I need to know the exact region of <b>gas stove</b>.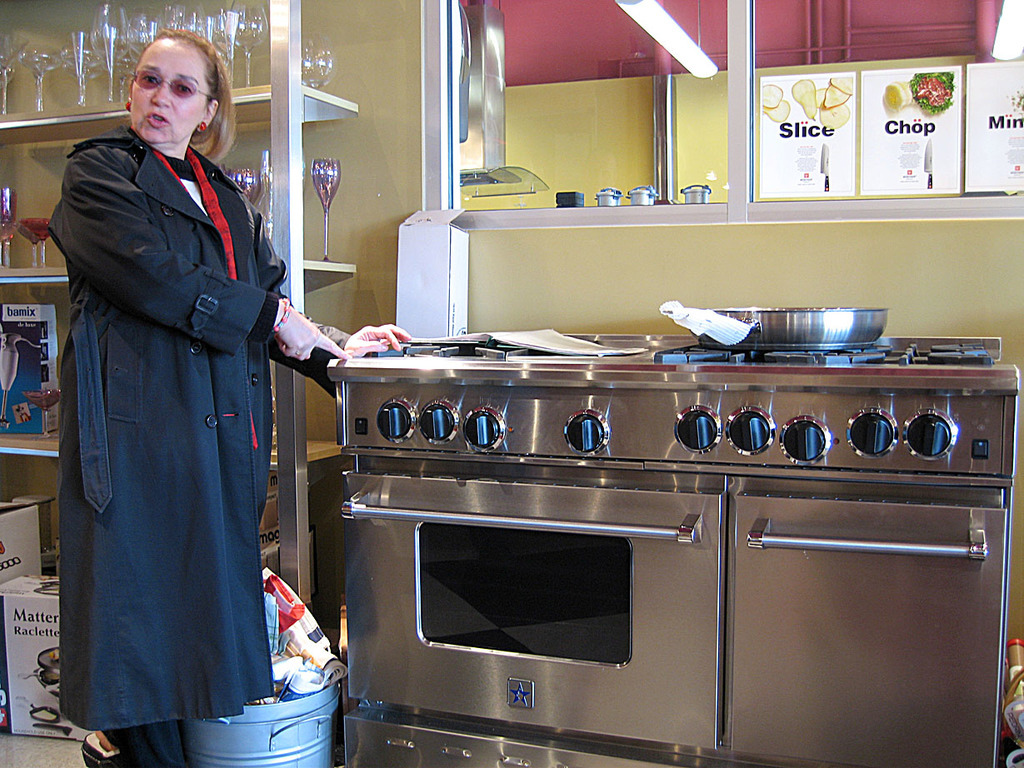
Region: (370,317,1003,369).
